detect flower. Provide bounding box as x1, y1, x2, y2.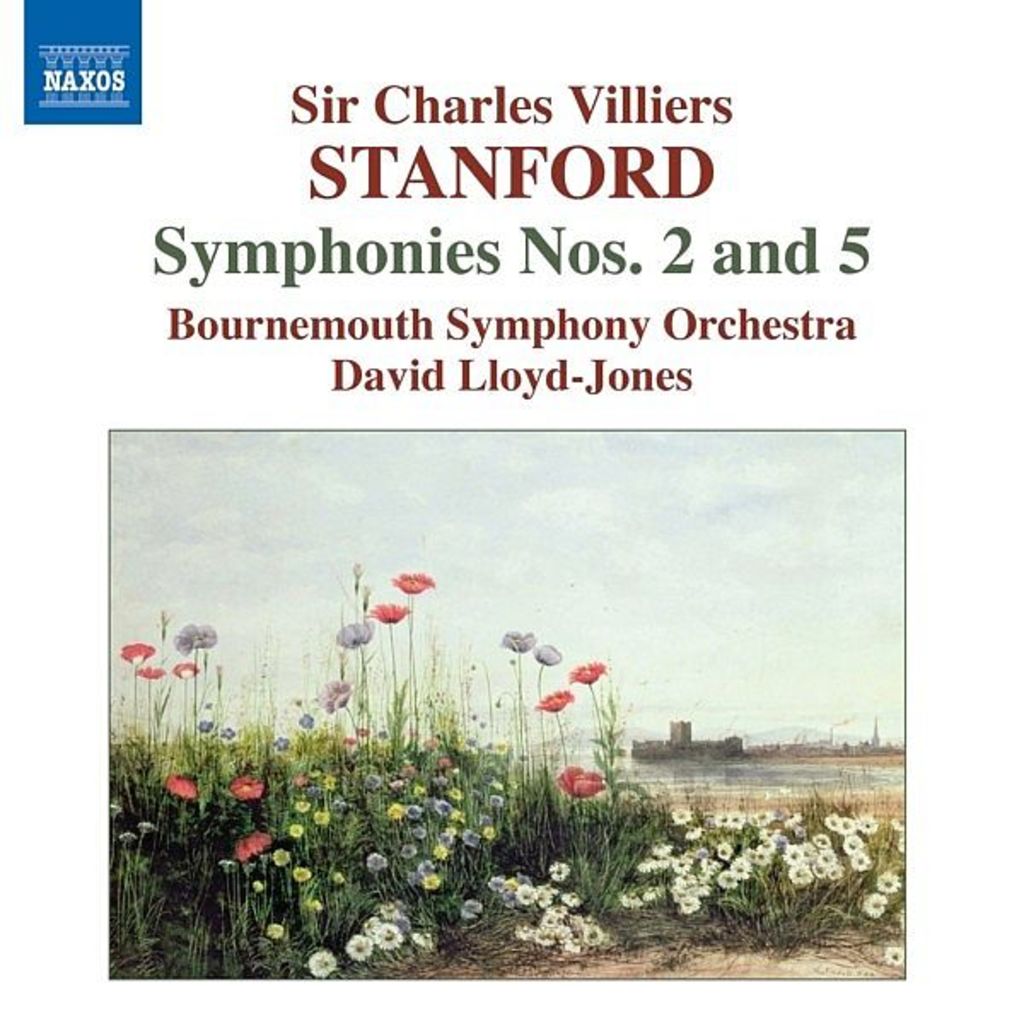
220, 724, 234, 739.
